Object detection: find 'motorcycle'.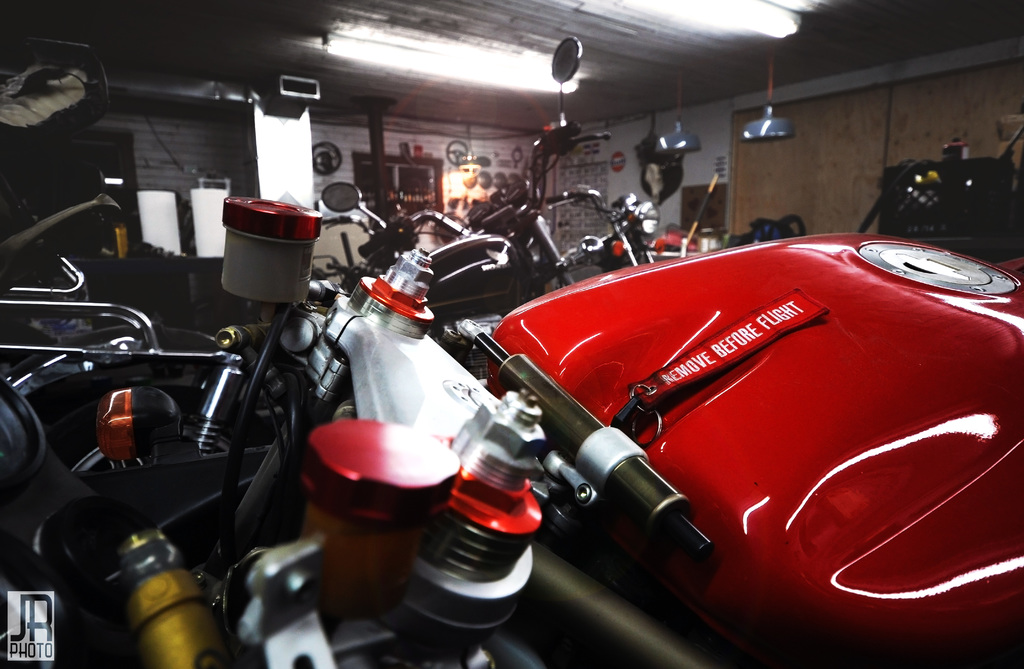
left=492, top=118, right=1023, bottom=668.
